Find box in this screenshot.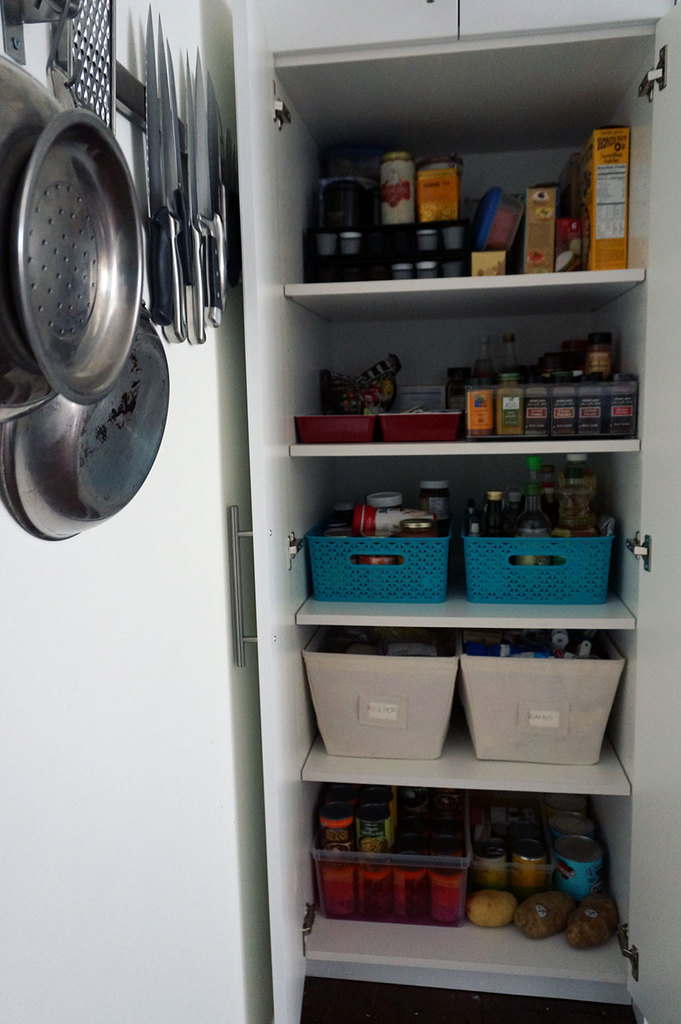
The bounding box for box is bbox=(559, 152, 583, 218).
